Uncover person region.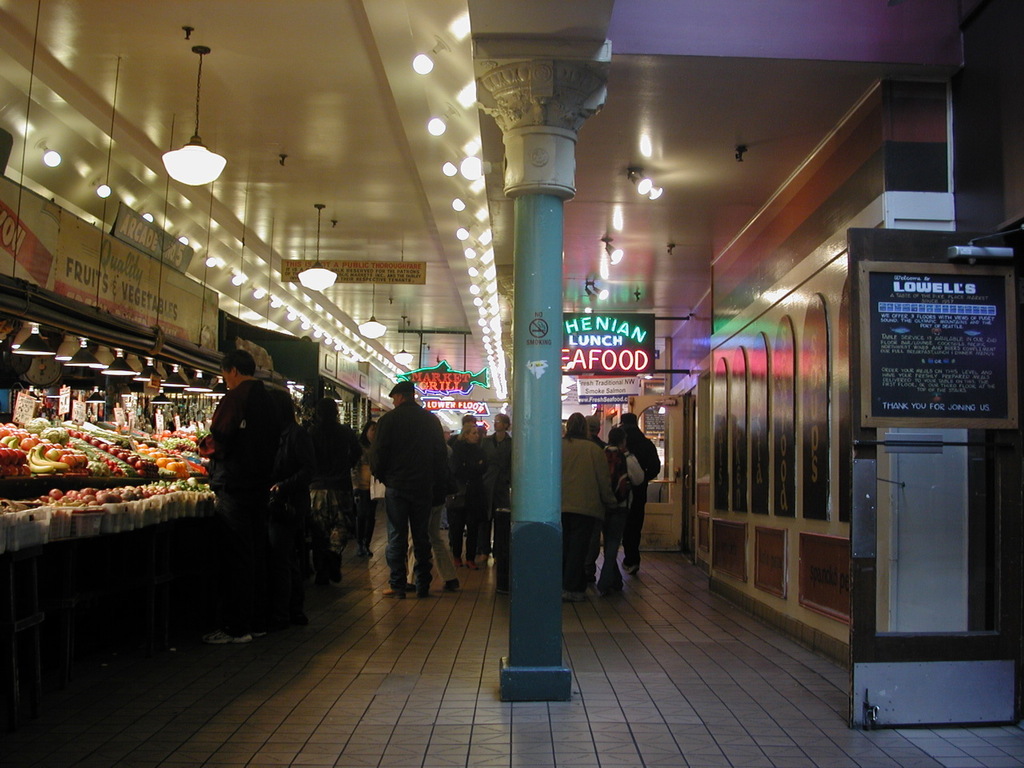
Uncovered: select_region(195, 348, 281, 644).
